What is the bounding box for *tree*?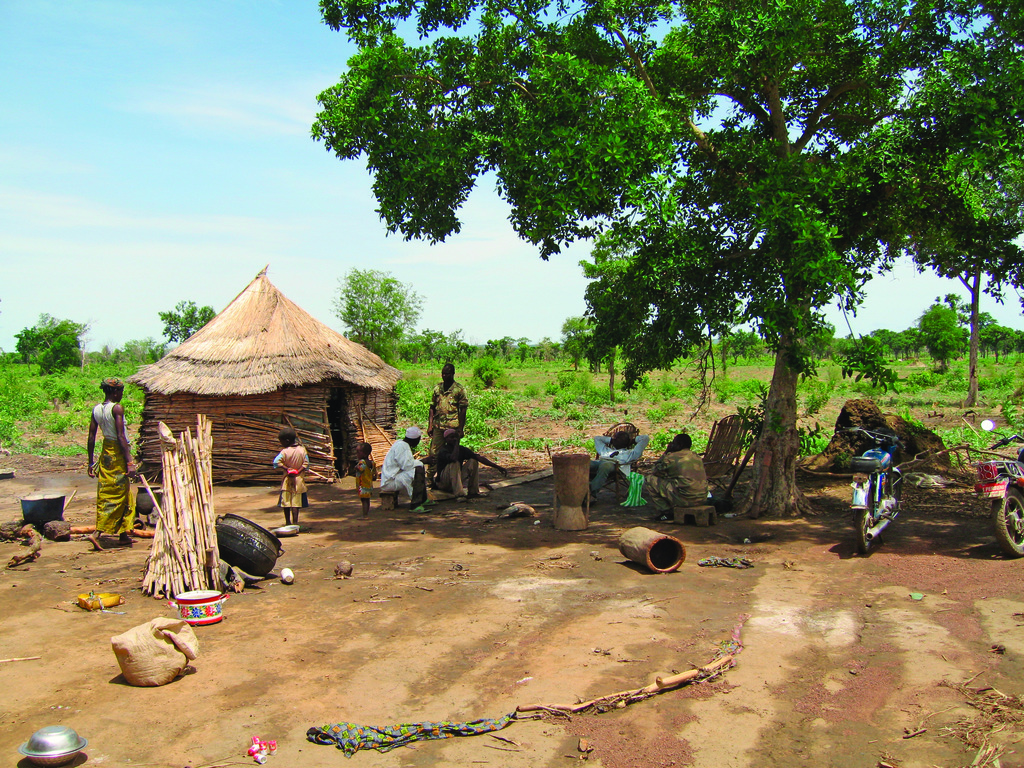
[431,336,456,357].
